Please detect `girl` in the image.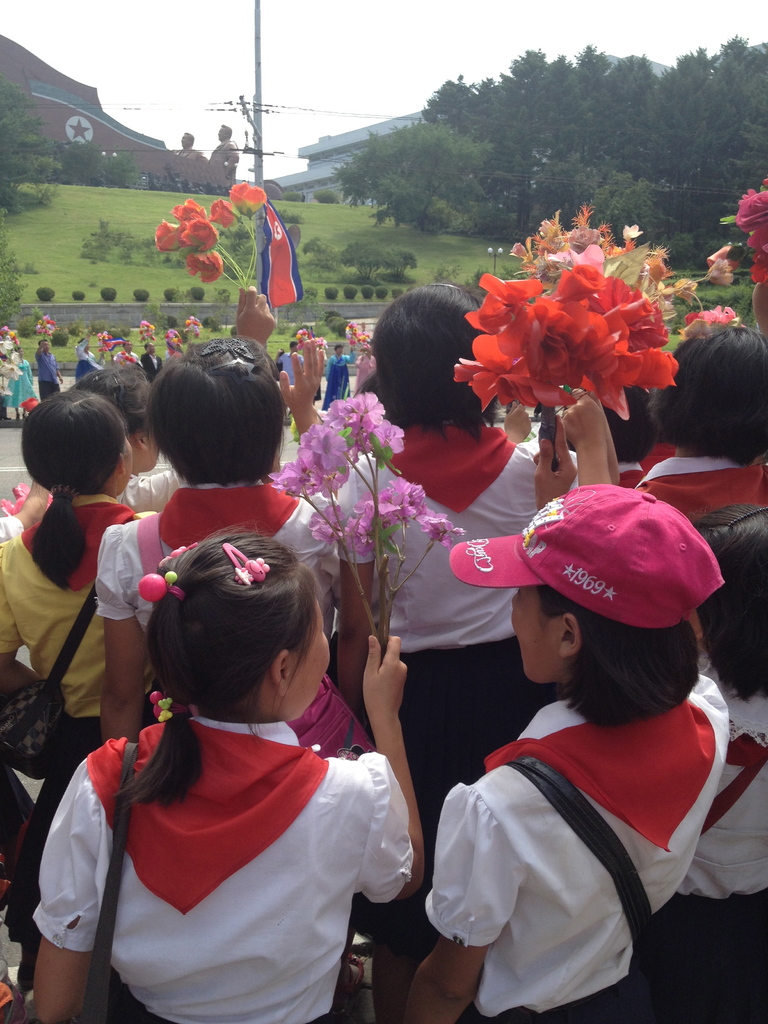
box(35, 522, 426, 1023).
